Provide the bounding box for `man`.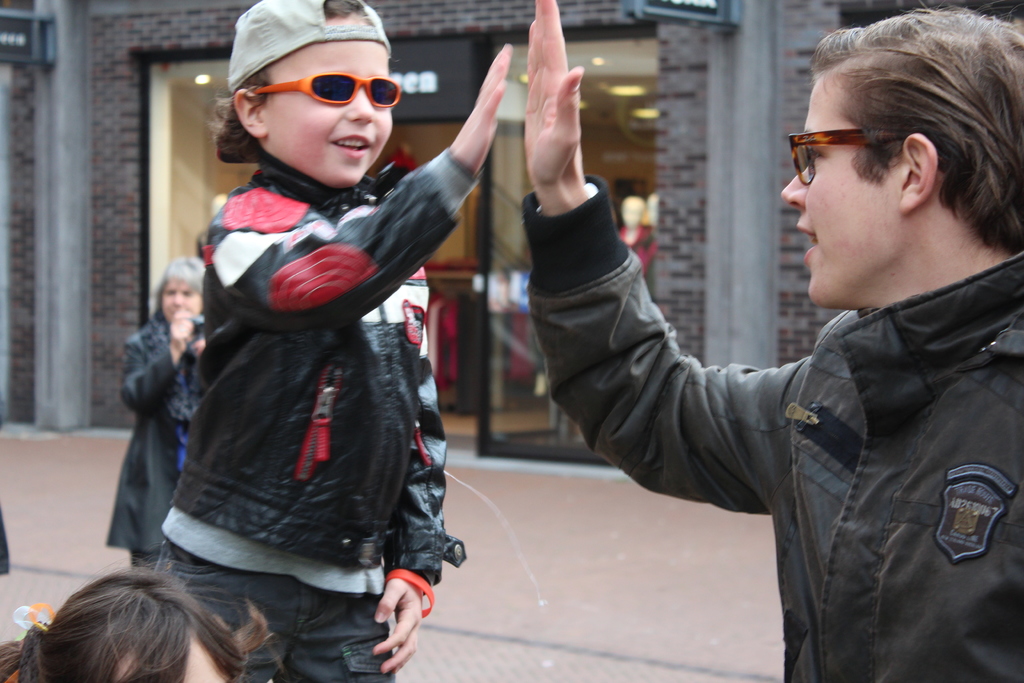
[left=520, top=0, right=1023, bottom=682].
